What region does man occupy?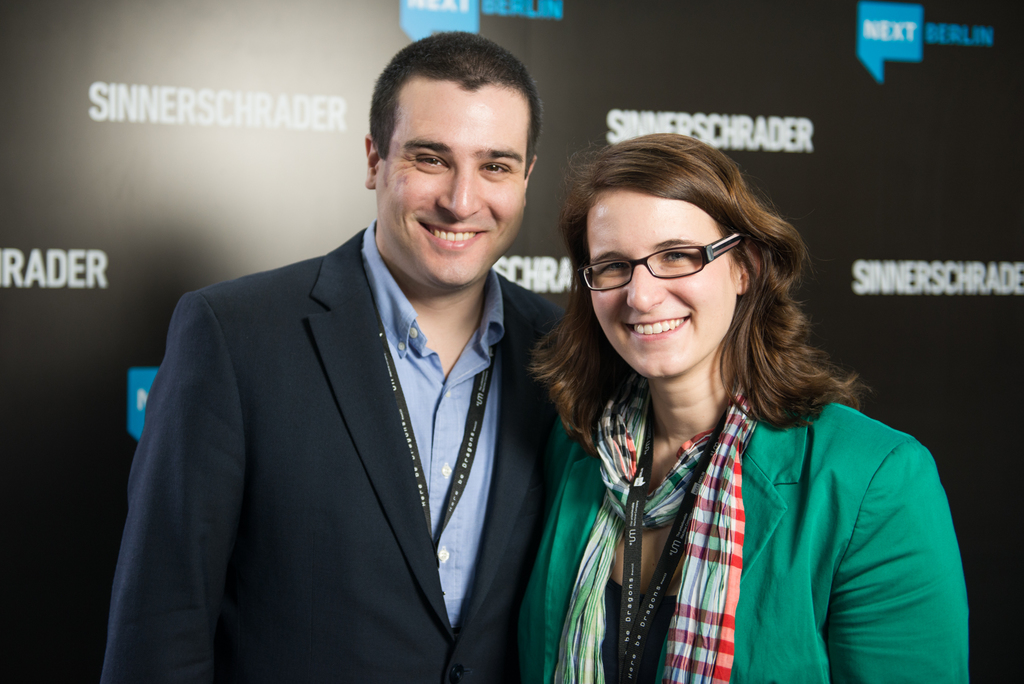
114:62:556:683.
